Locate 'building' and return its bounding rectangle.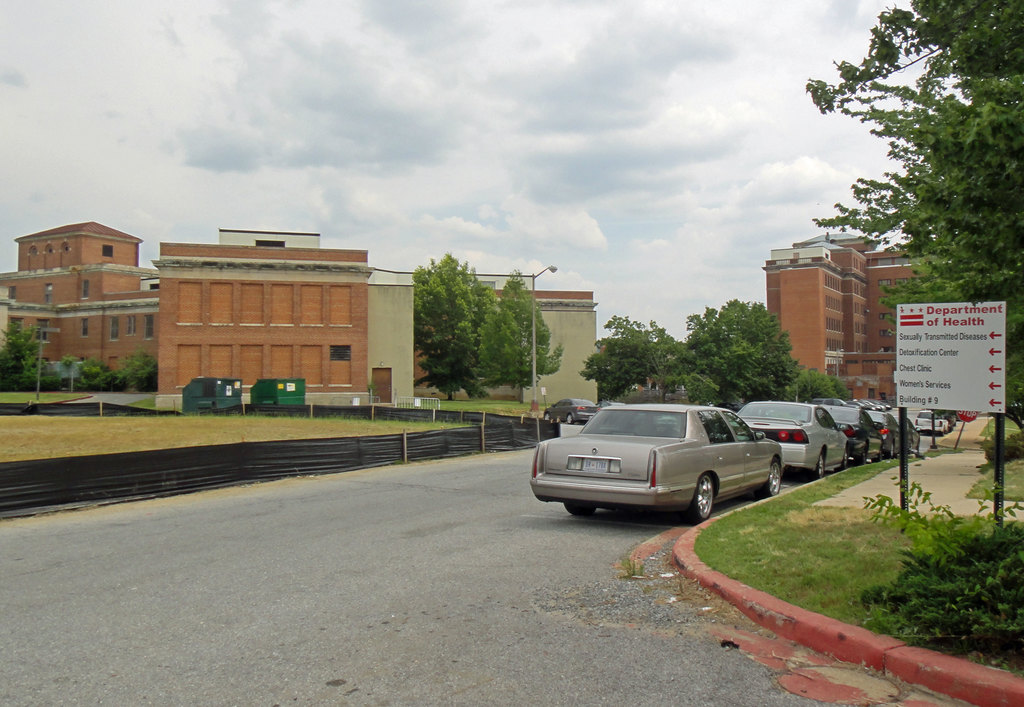
0/223/603/408.
